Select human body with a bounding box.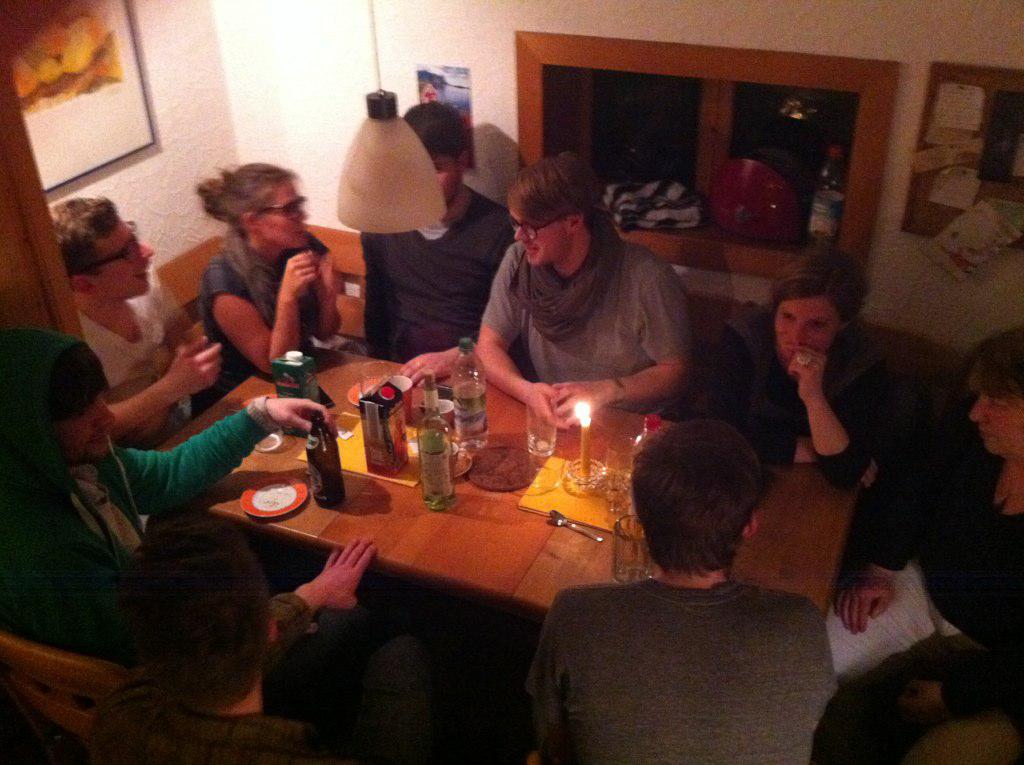
[810, 428, 1023, 764].
